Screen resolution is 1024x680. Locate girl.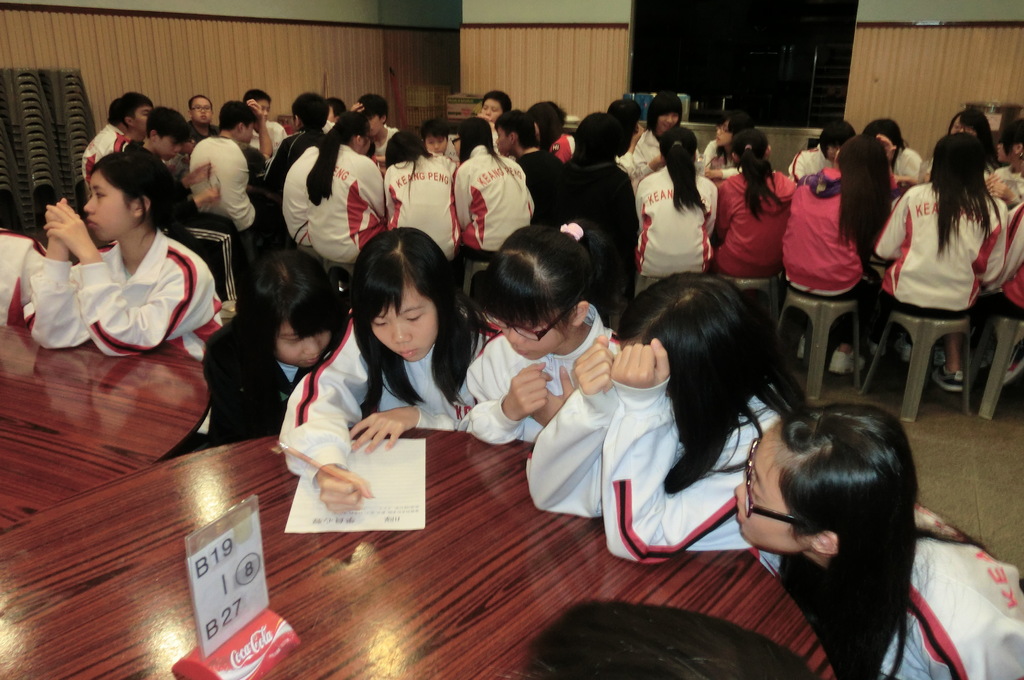
locate(949, 106, 993, 167).
